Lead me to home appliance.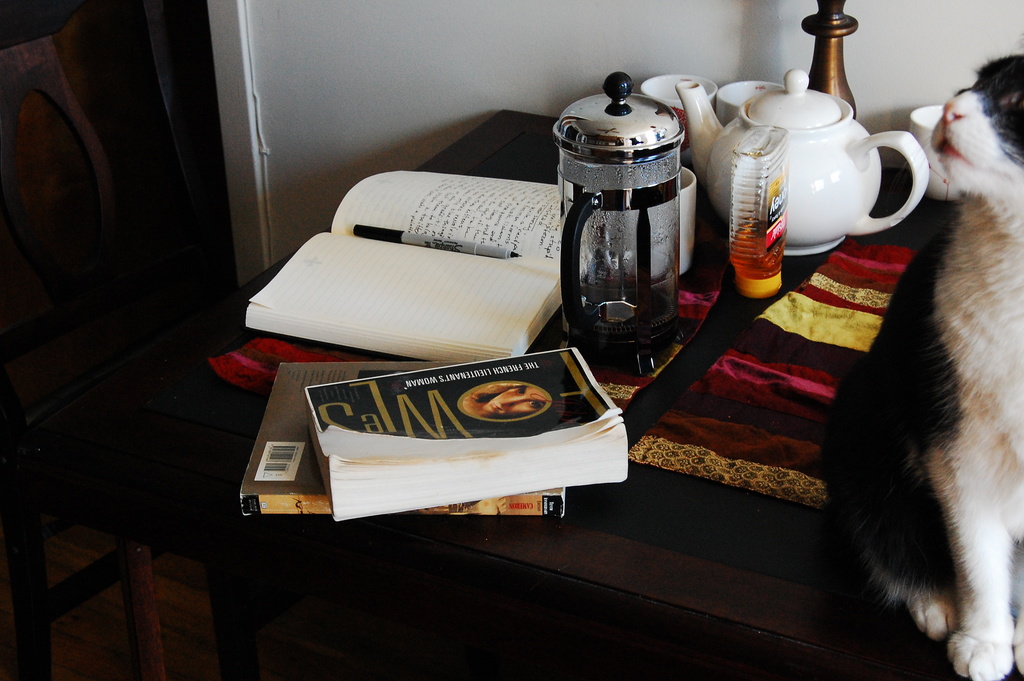
Lead to [557, 98, 720, 357].
